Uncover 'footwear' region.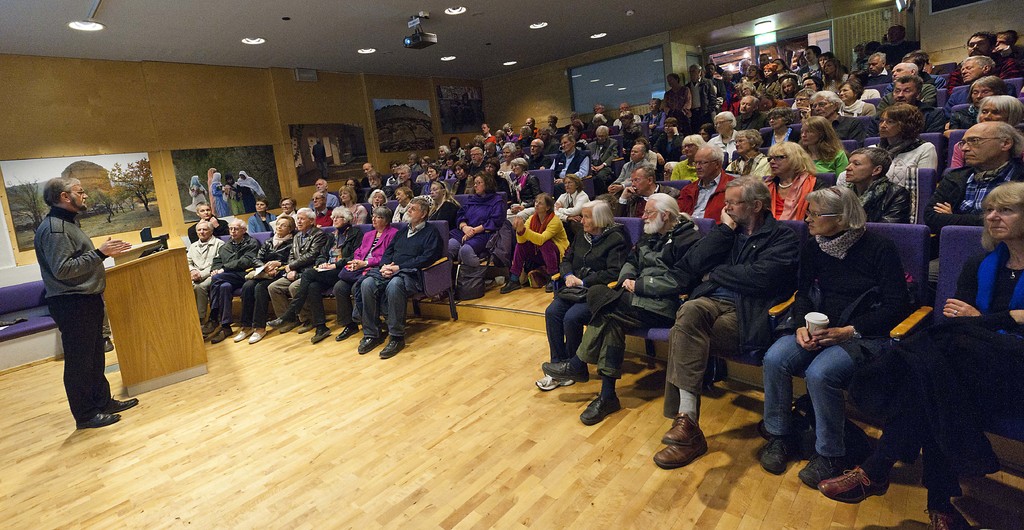
Uncovered: box(796, 453, 847, 485).
